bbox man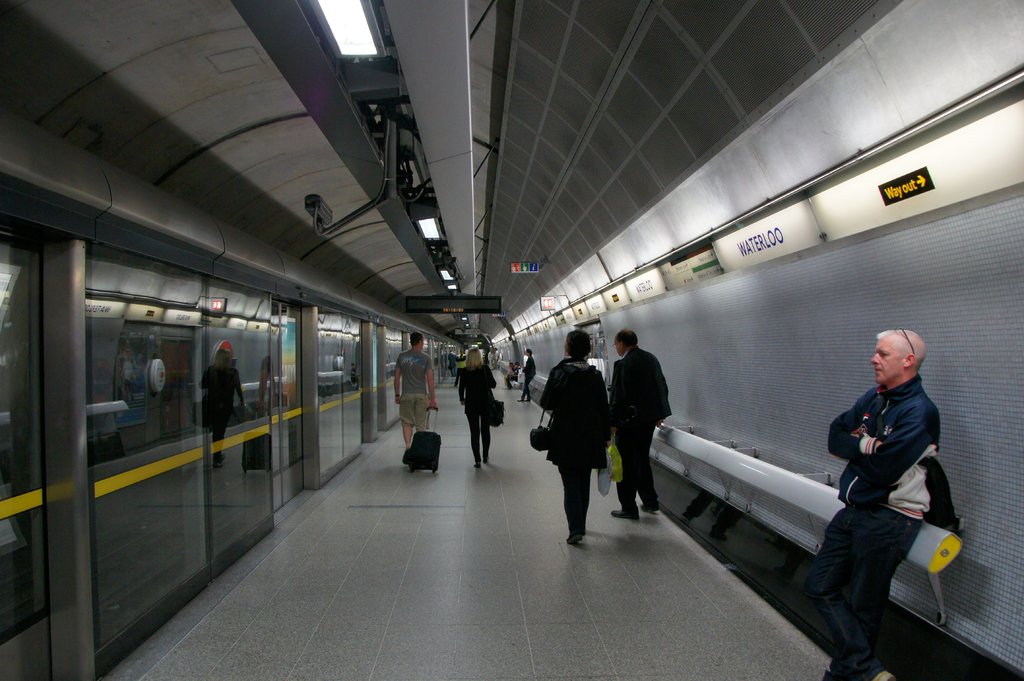
select_region(388, 324, 446, 450)
